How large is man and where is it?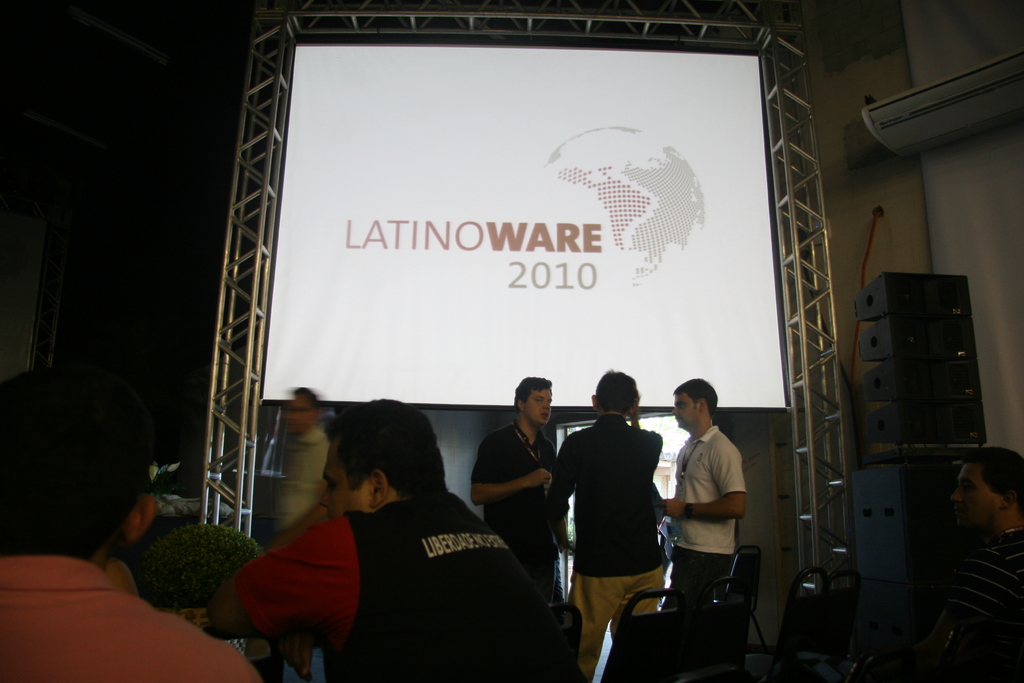
Bounding box: BBox(258, 382, 355, 682).
